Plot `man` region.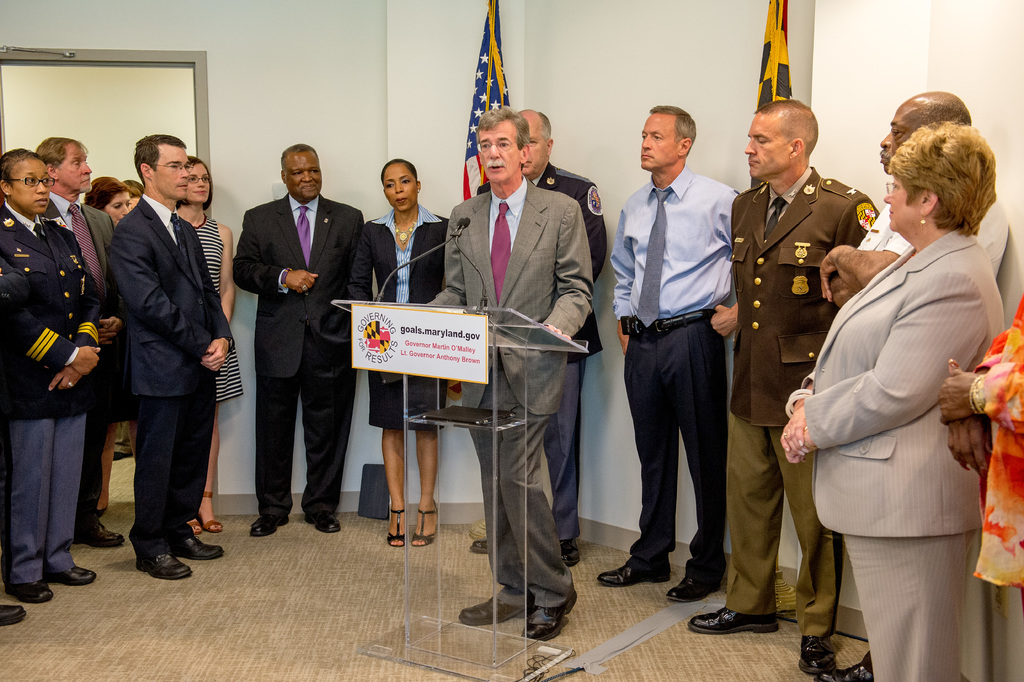
Plotted at <bbox>684, 103, 879, 681</bbox>.
